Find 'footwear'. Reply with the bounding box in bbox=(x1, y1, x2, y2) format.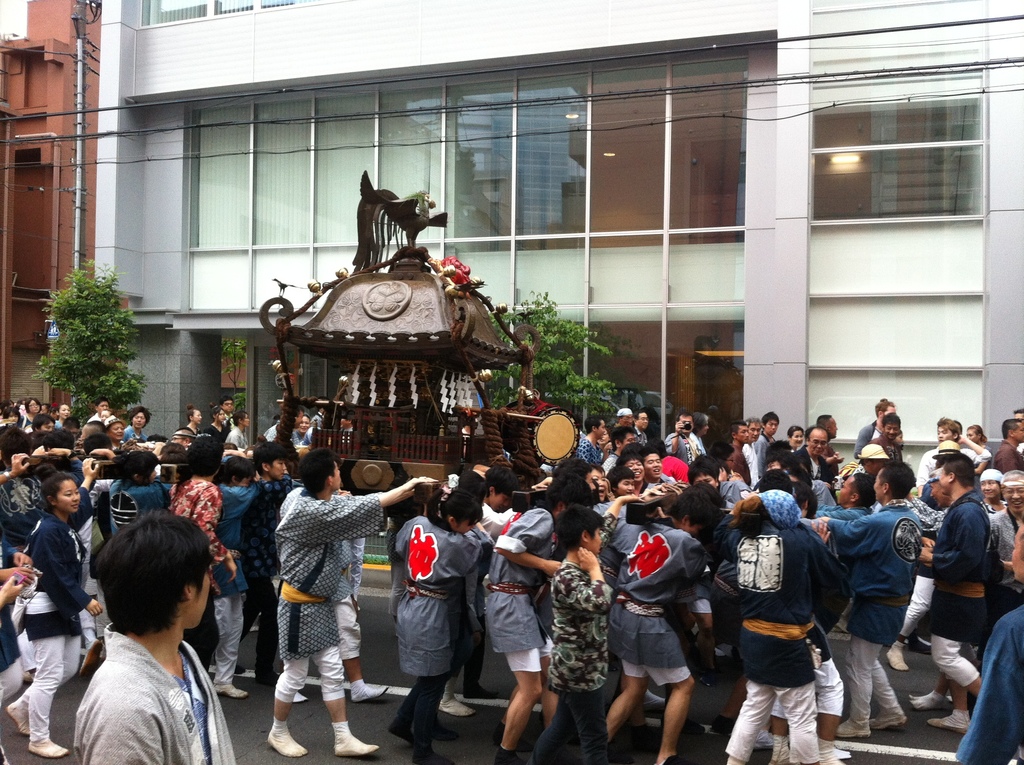
bbox=(3, 700, 35, 737).
